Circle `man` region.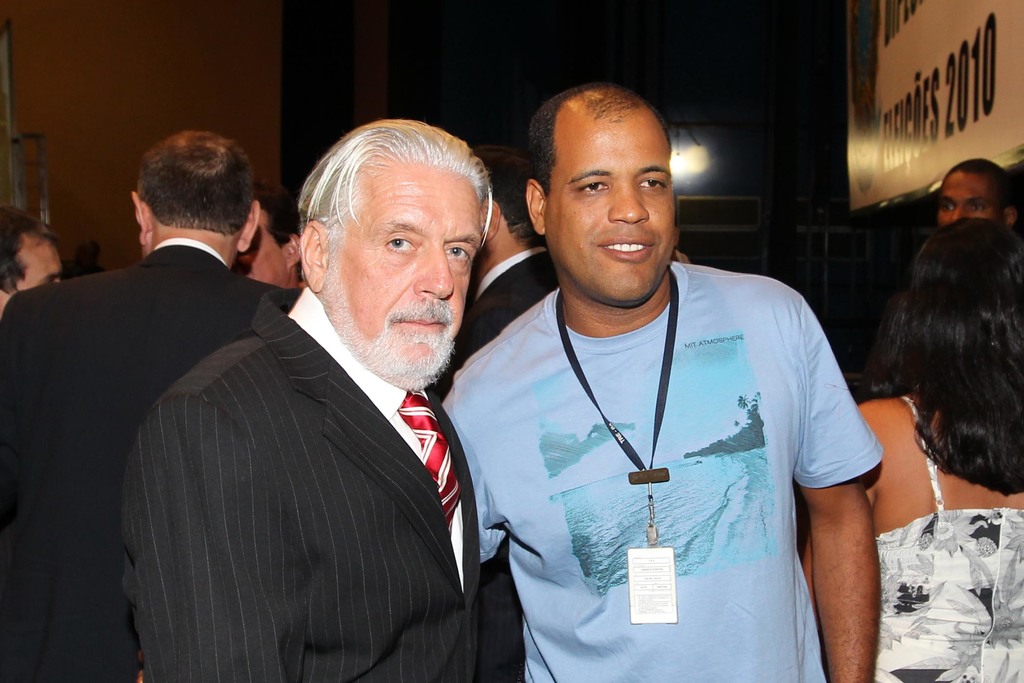
Region: 433:76:886:682.
